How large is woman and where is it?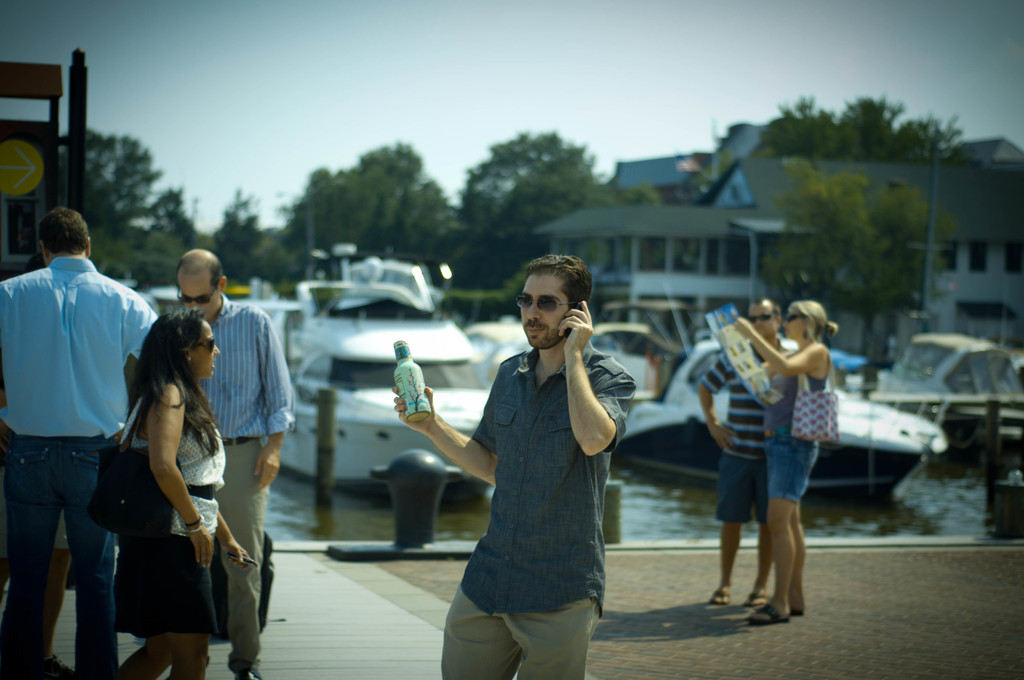
Bounding box: crop(730, 302, 840, 626).
